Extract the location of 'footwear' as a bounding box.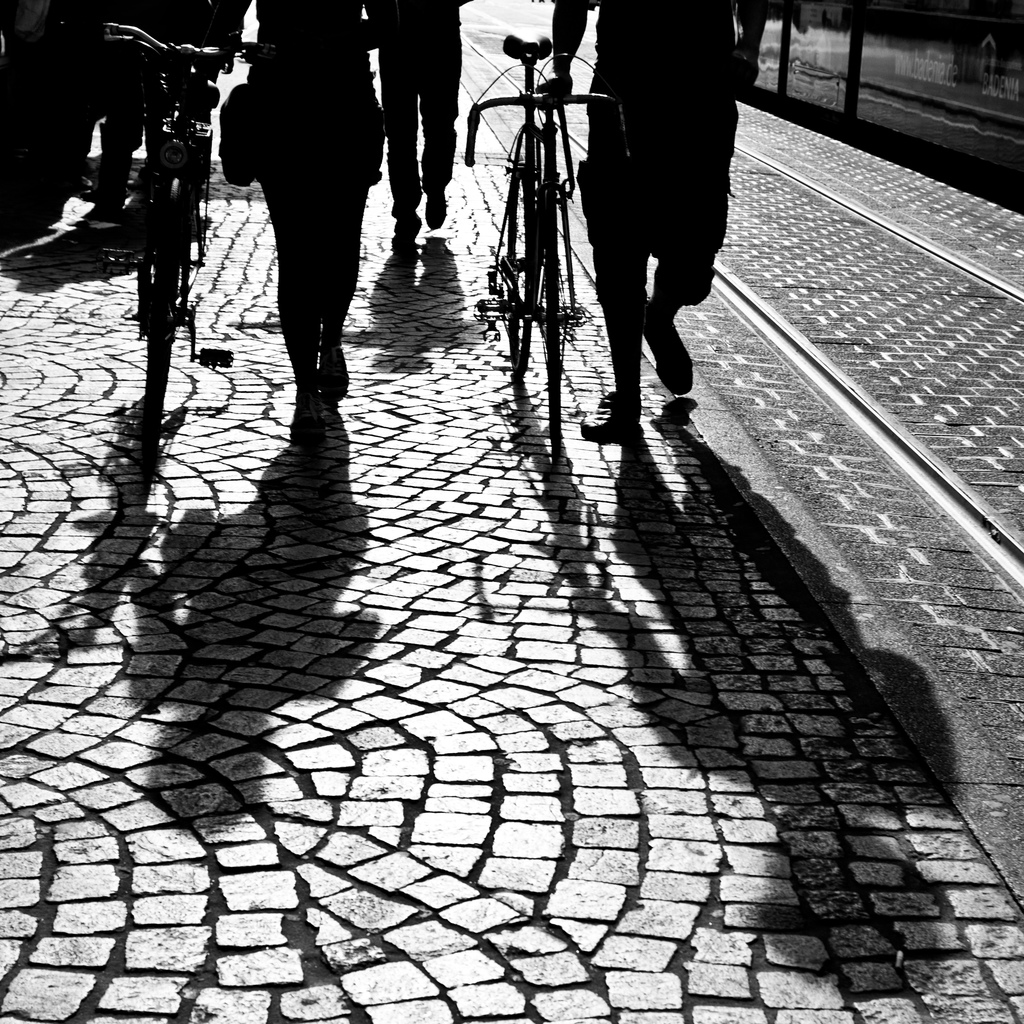
detection(428, 187, 449, 230).
